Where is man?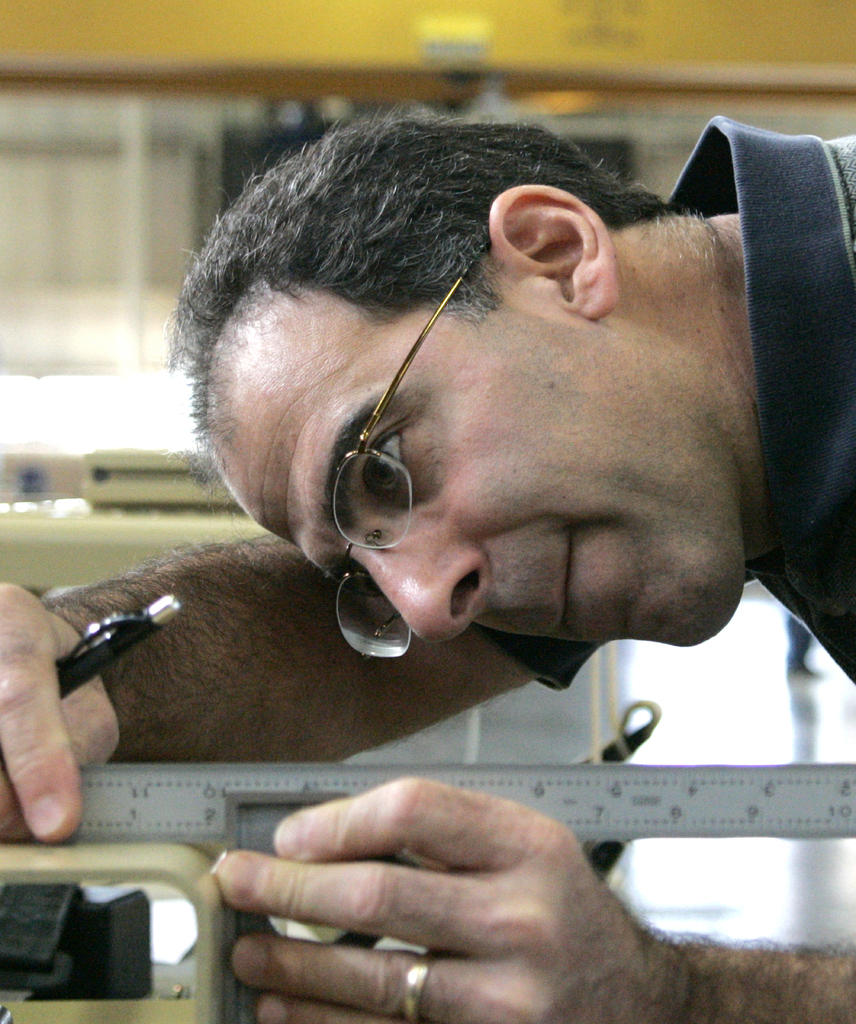
18/102/855/936.
